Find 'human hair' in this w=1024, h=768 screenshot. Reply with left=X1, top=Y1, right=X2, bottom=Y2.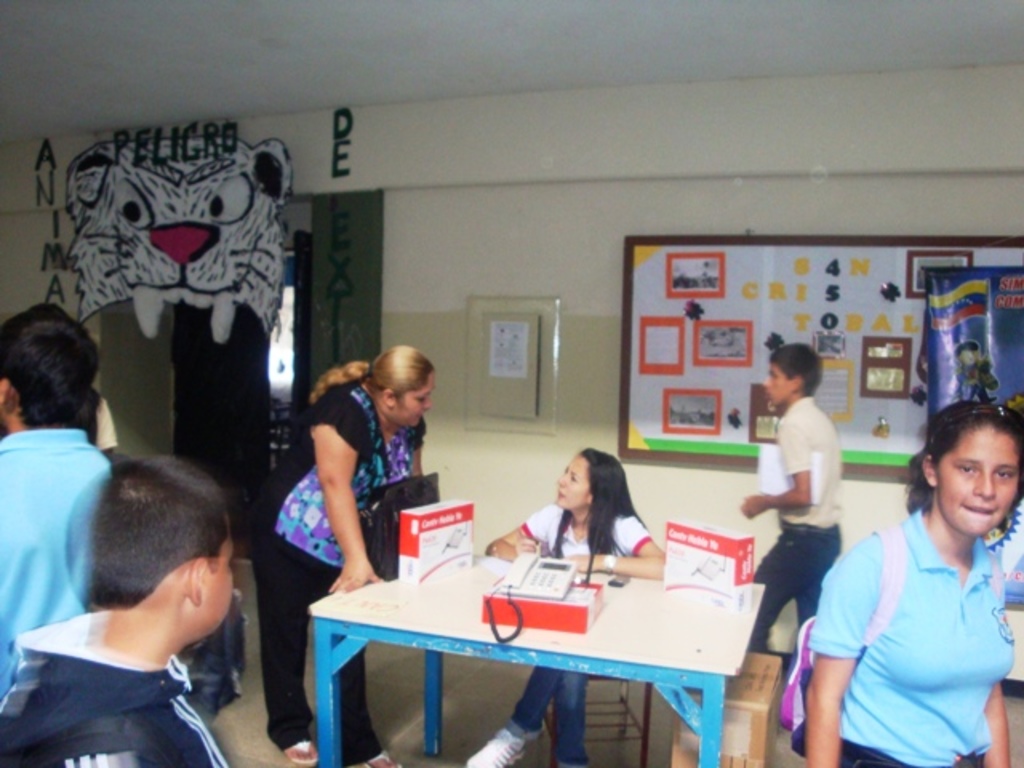
left=309, top=347, right=437, bottom=410.
